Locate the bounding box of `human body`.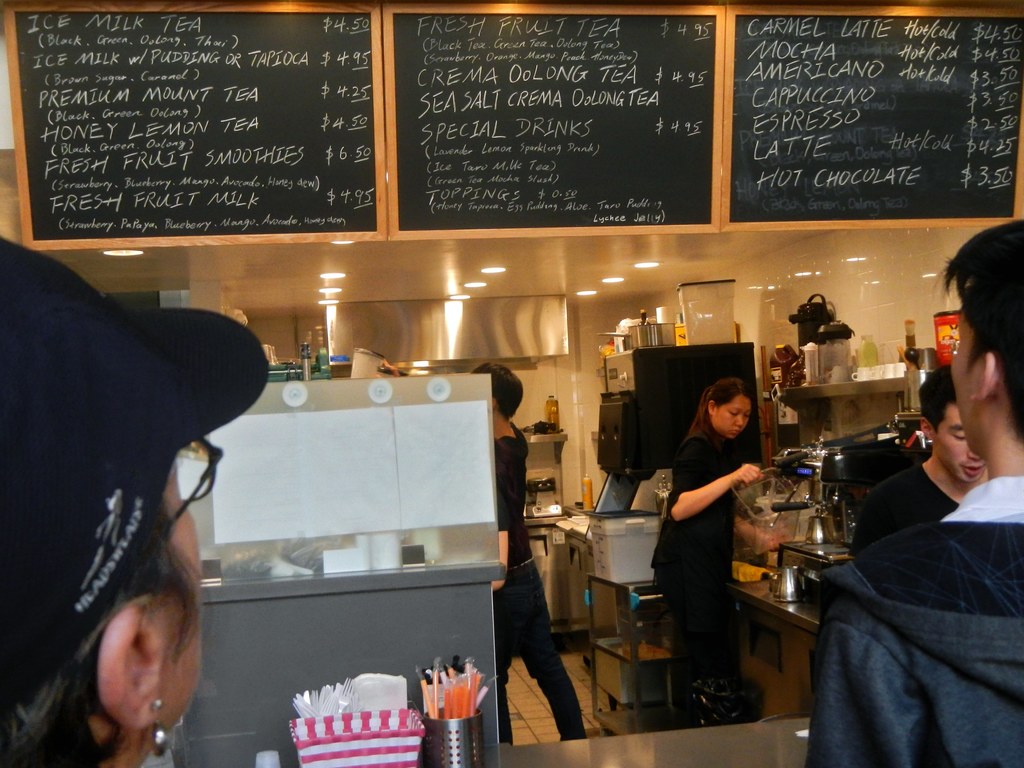
Bounding box: 664:369:772:675.
